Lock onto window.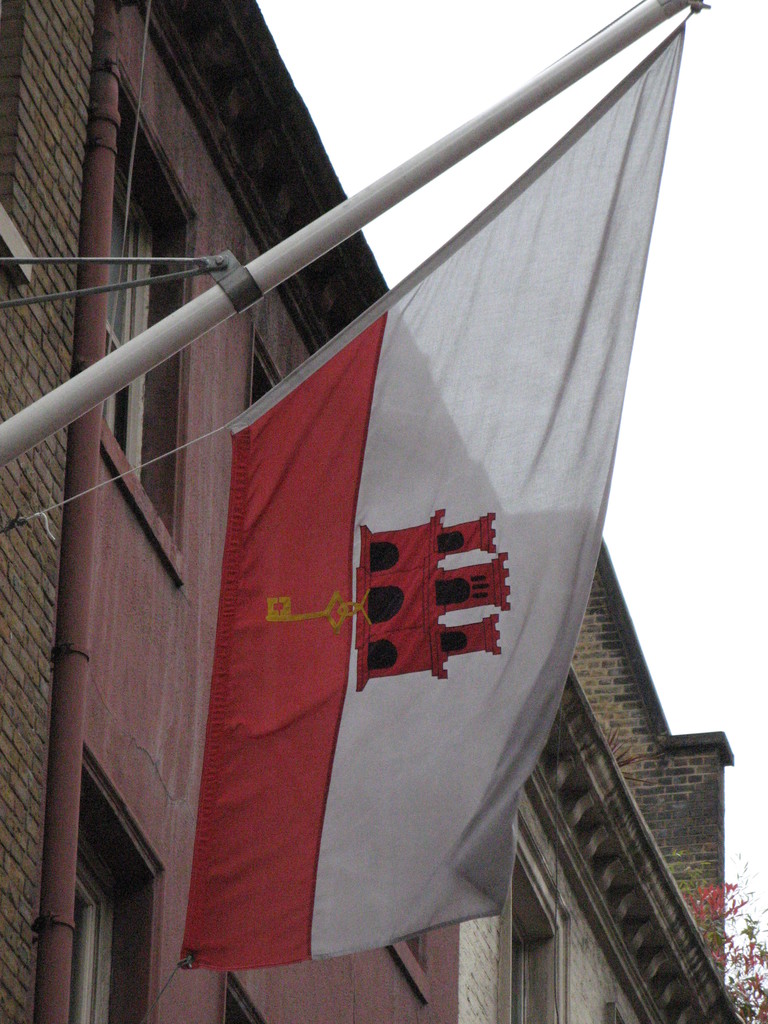
Locked: <region>394, 931, 445, 1001</region>.
